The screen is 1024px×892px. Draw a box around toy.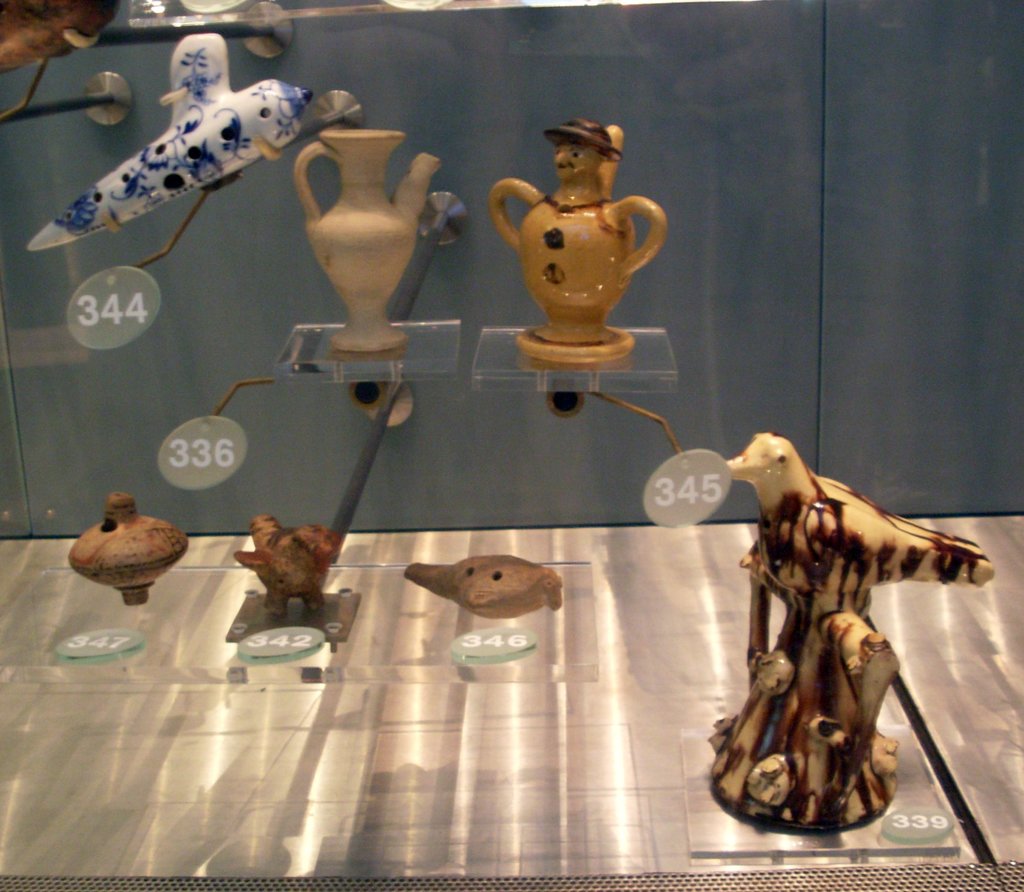
(21, 27, 301, 257).
